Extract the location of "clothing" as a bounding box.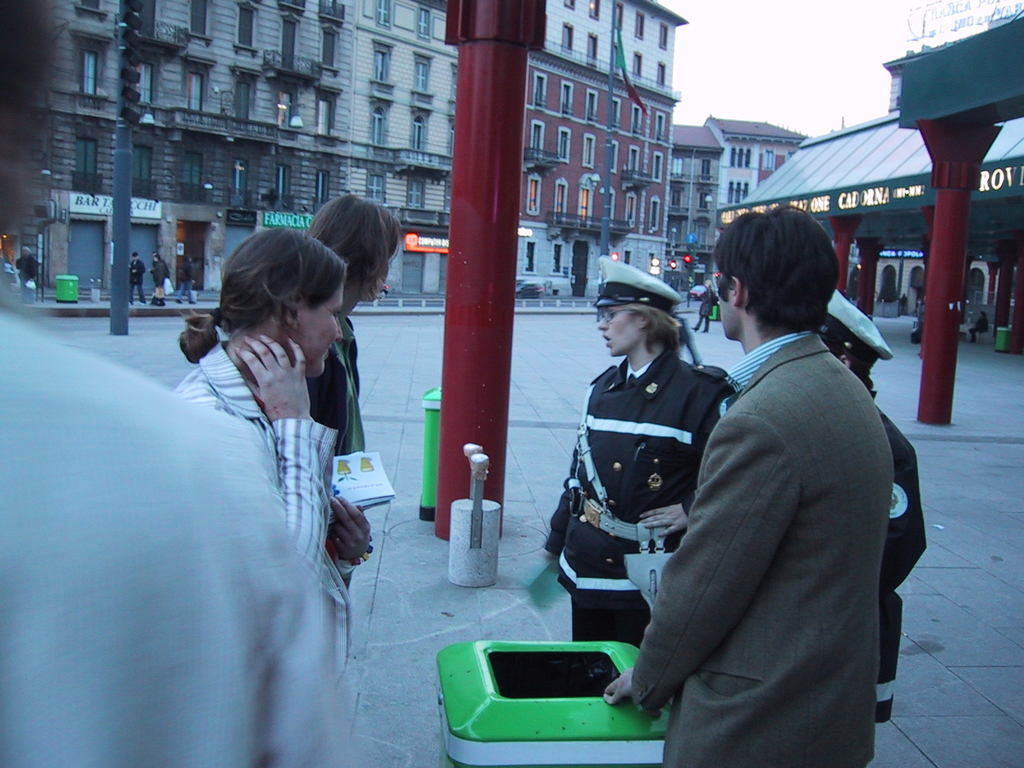
select_region(307, 309, 367, 586).
